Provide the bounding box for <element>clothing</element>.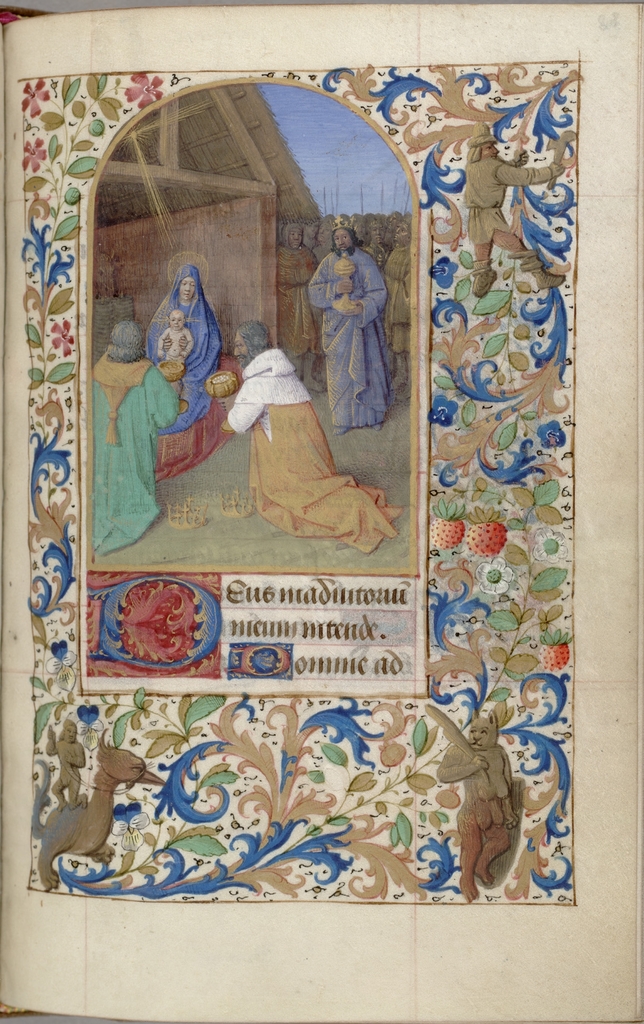
<bbox>146, 266, 221, 432</bbox>.
